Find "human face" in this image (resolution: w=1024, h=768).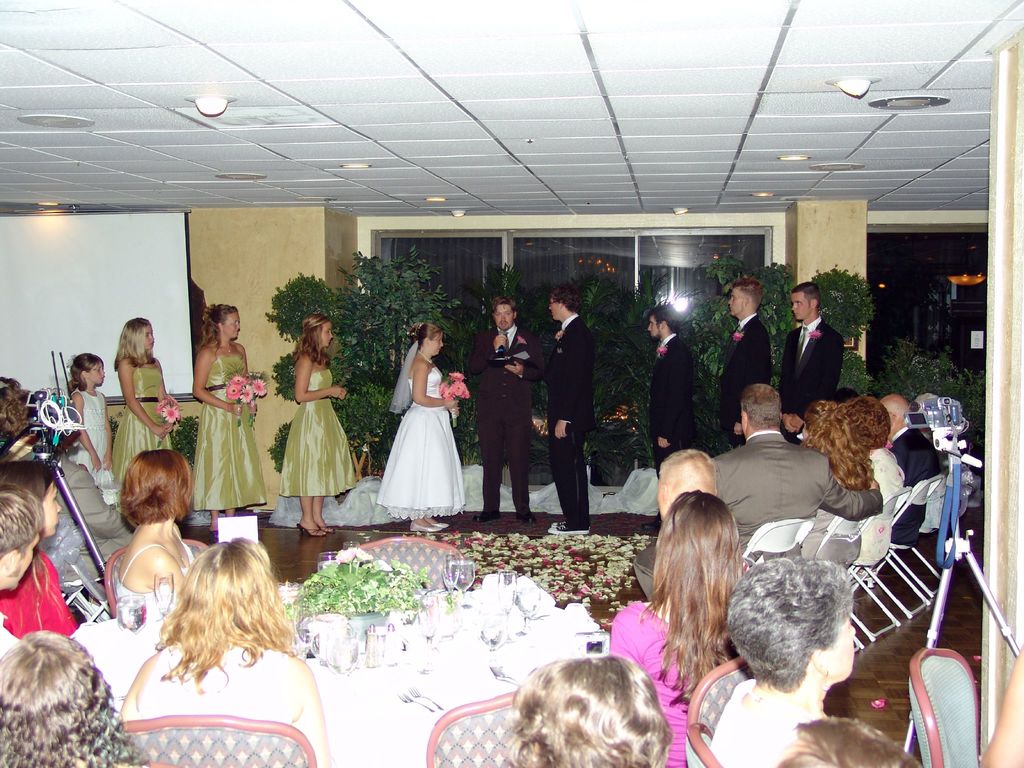
crop(790, 289, 809, 319).
